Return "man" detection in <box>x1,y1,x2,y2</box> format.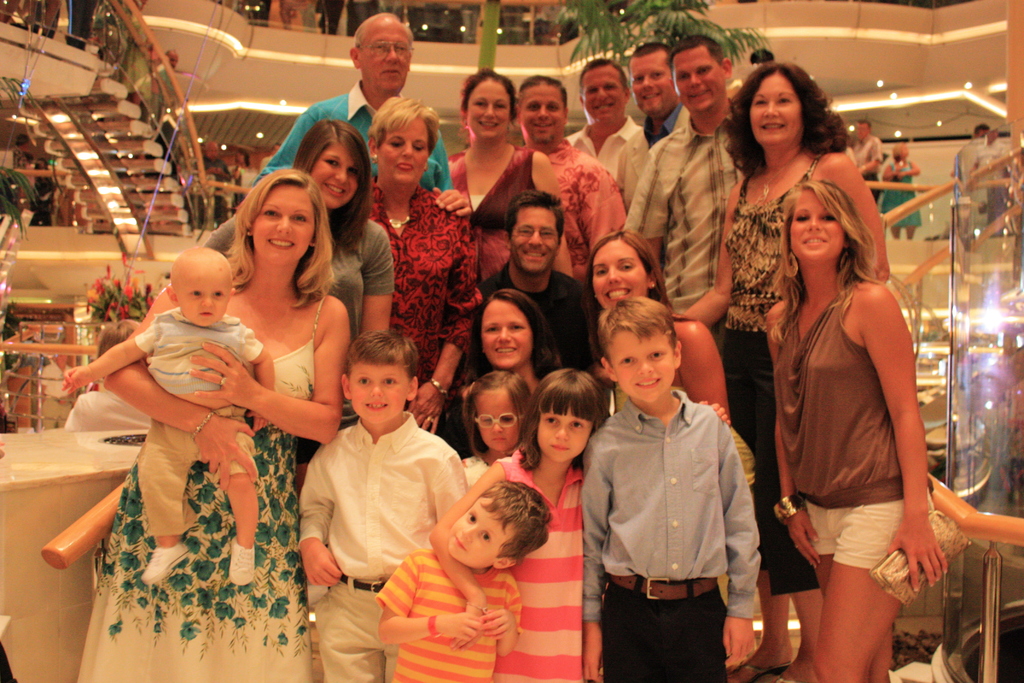
<box>562,59,642,217</box>.
